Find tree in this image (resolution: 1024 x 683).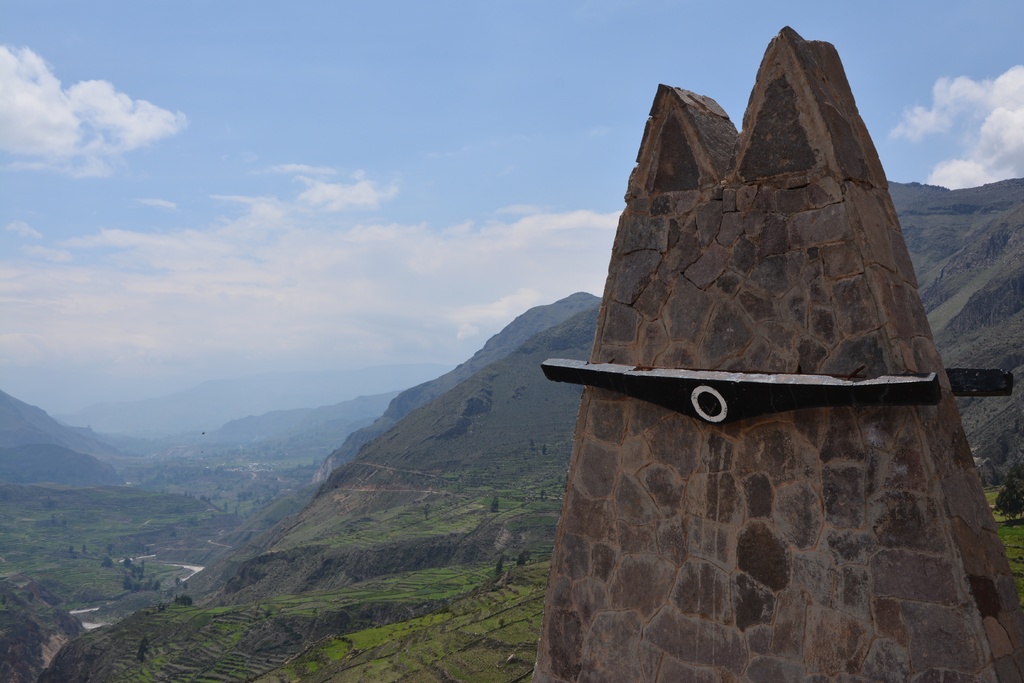
select_region(79, 539, 87, 554).
